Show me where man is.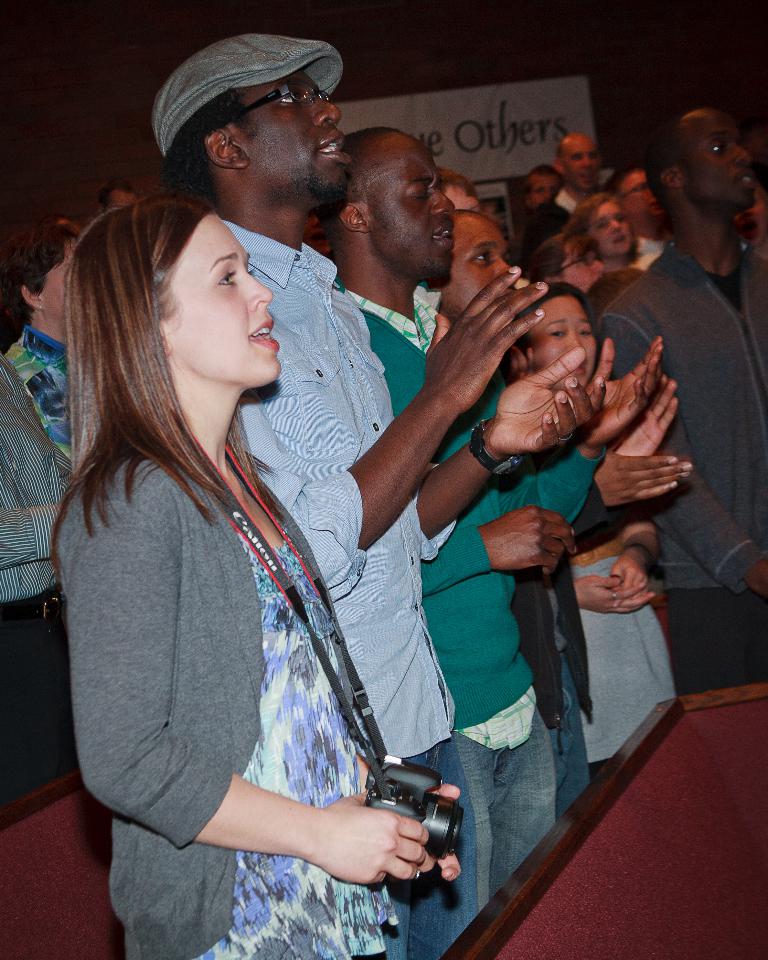
man is at bbox(330, 122, 663, 959).
